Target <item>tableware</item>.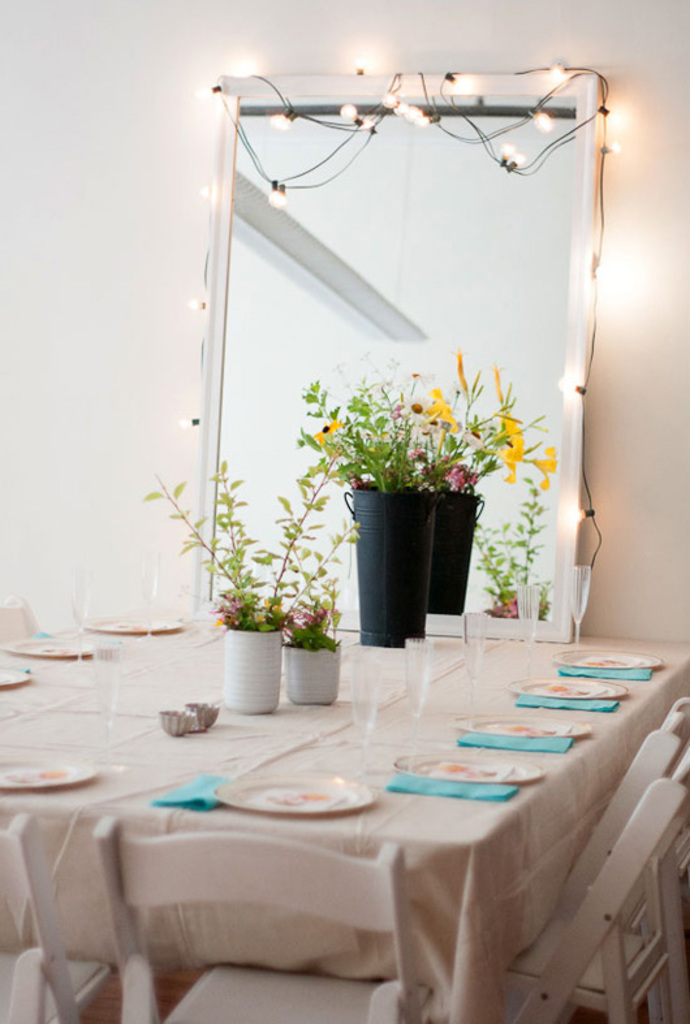
Target region: (551,649,664,669).
